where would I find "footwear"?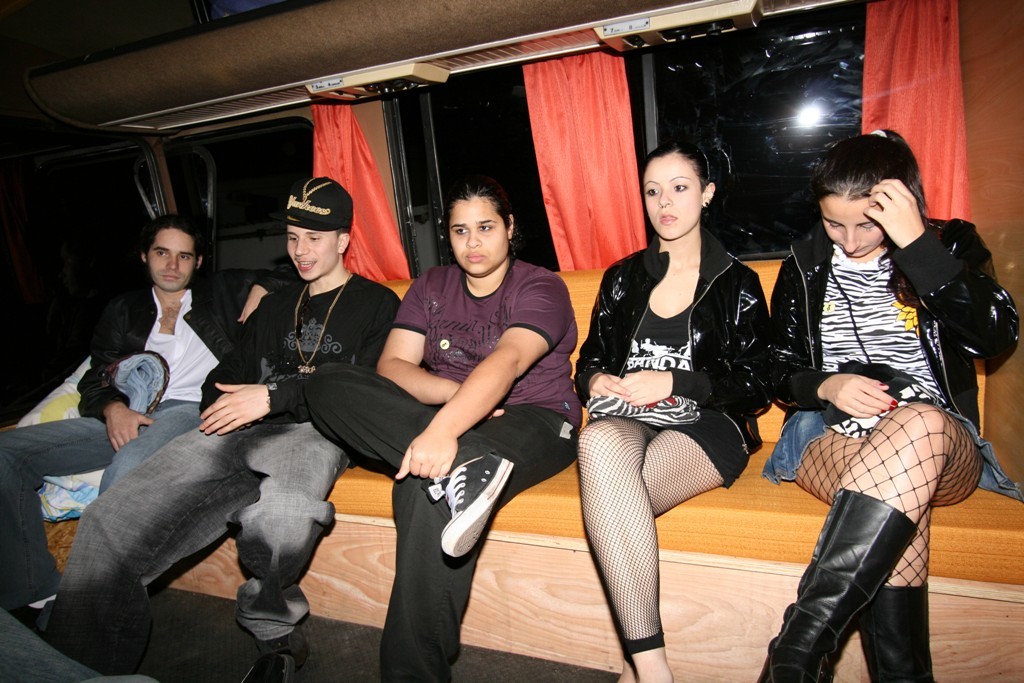
At [left=855, top=581, right=940, bottom=682].
